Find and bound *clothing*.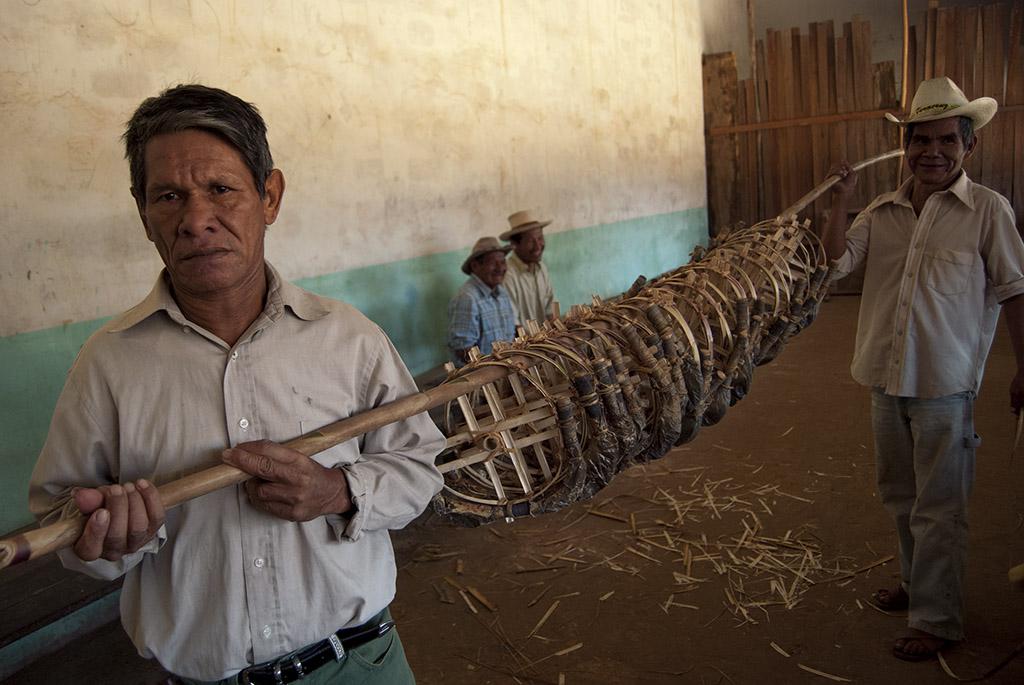
Bound: {"x1": 52, "y1": 229, "x2": 461, "y2": 657}.
